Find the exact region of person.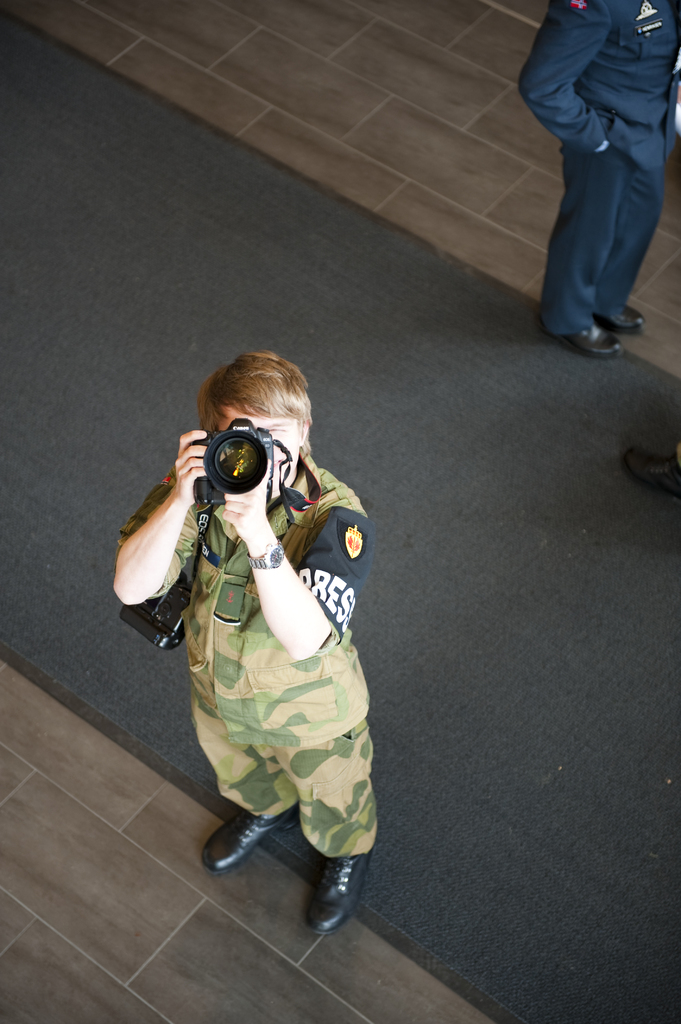
Exact region: [522, 0, 680, 362].
